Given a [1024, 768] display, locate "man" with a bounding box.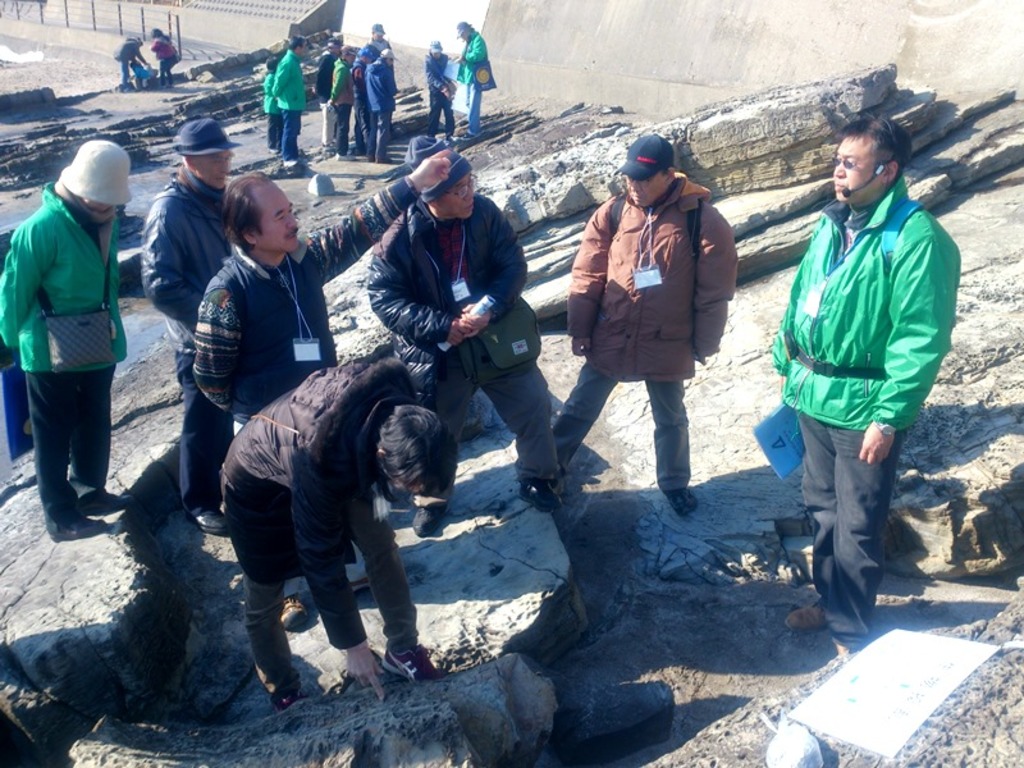
Located: bbox=(362, 131, 568, 548).
